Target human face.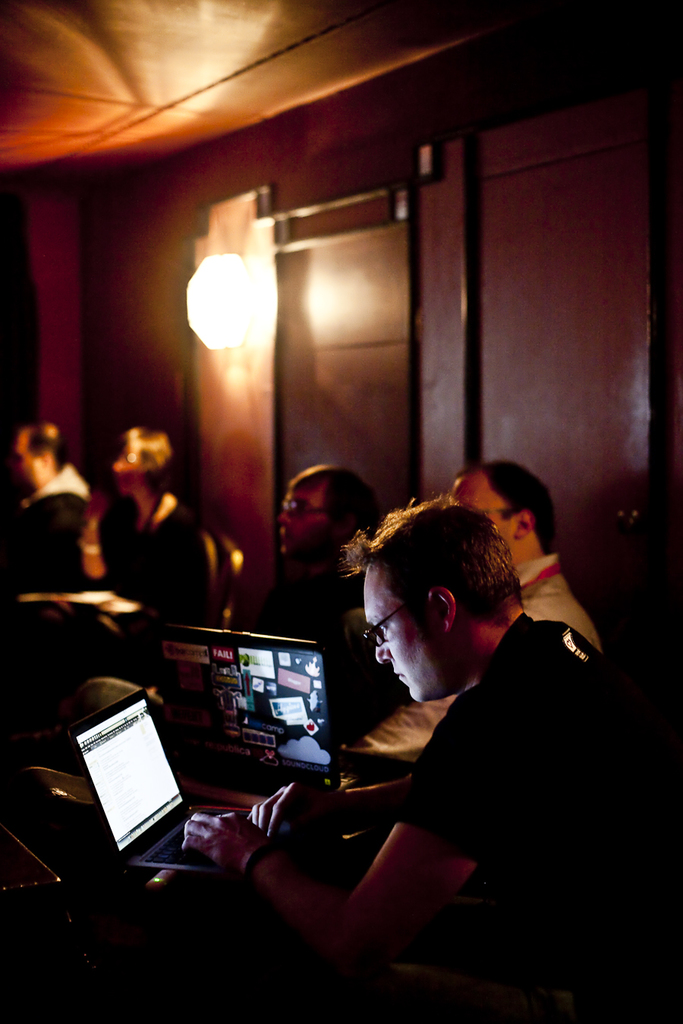
Target region: {"left": 446, "top": 470, "right": 513, "bottom": 567}.
